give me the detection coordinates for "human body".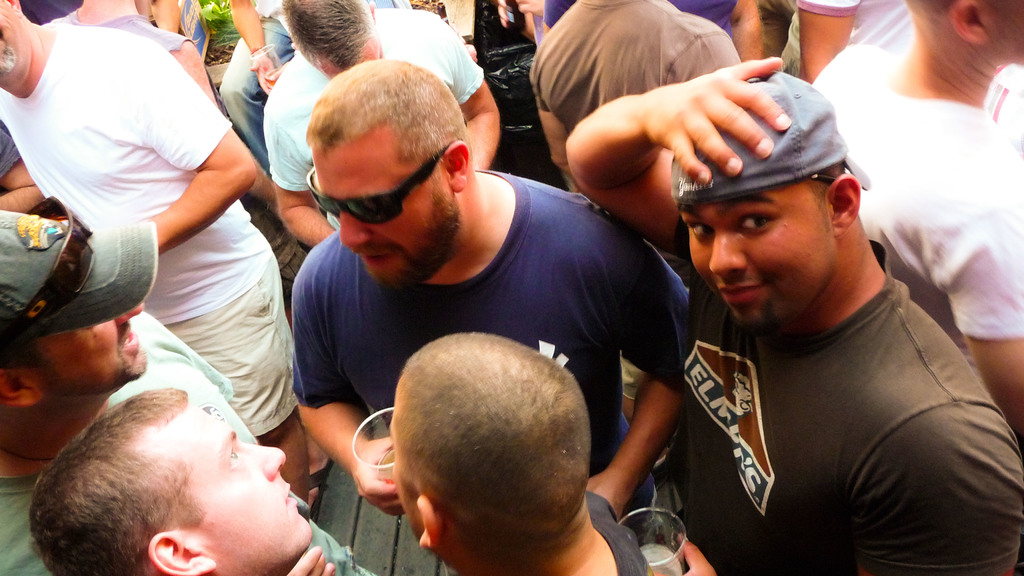
[342,330,653,575].
